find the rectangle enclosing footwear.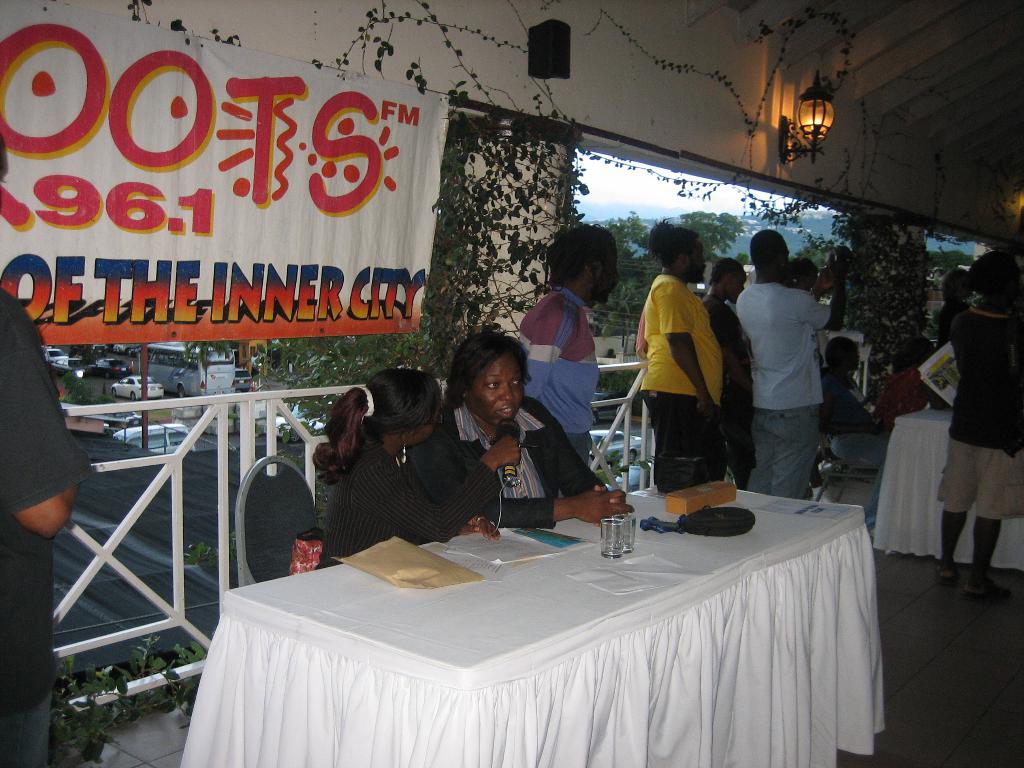
[943, 566, 956, 587].
